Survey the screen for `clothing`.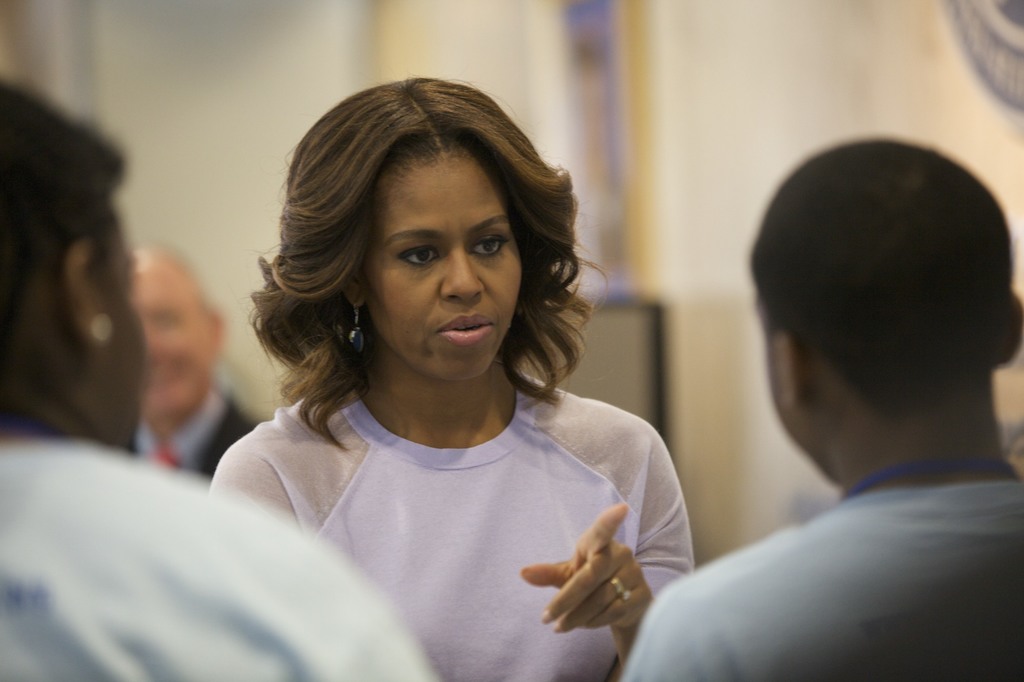
Survey found: [x1=0, y1=430, x2=442, y2=681].
